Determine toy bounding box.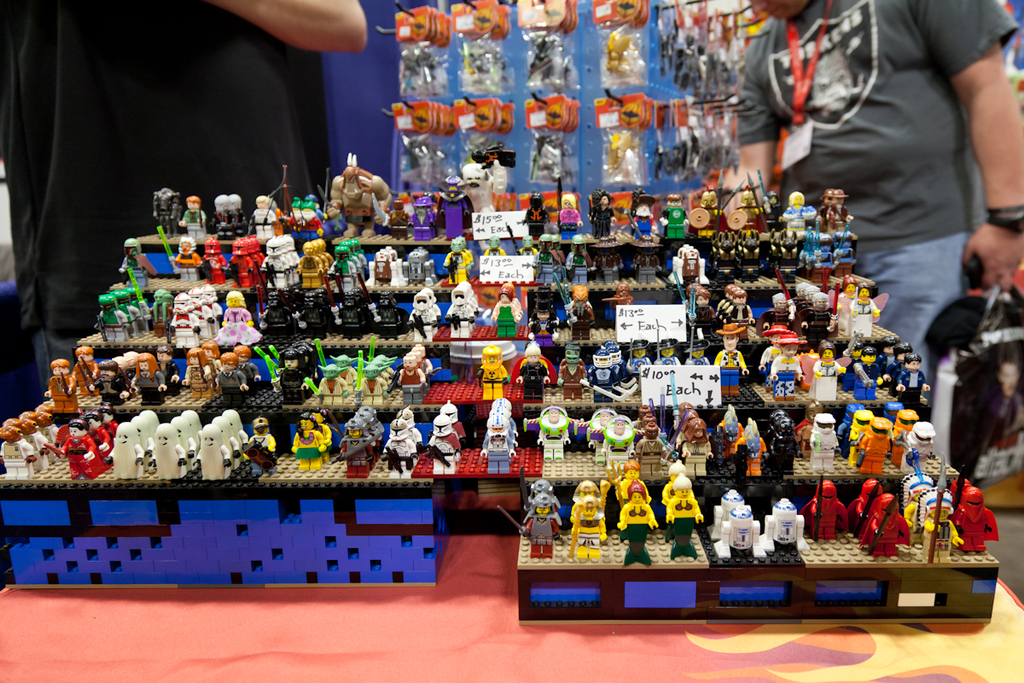
Determined: [796,400,821,458].
